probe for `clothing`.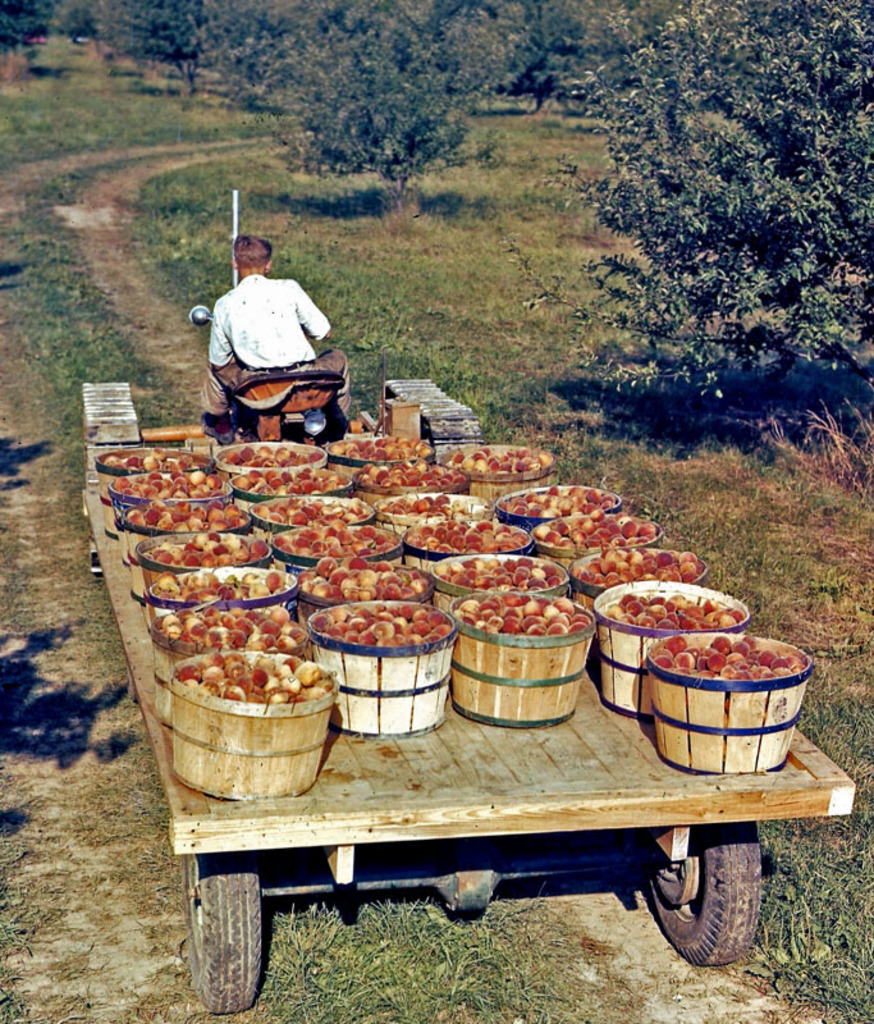
Probe result: bbox=(200, 261, 338, 397).
